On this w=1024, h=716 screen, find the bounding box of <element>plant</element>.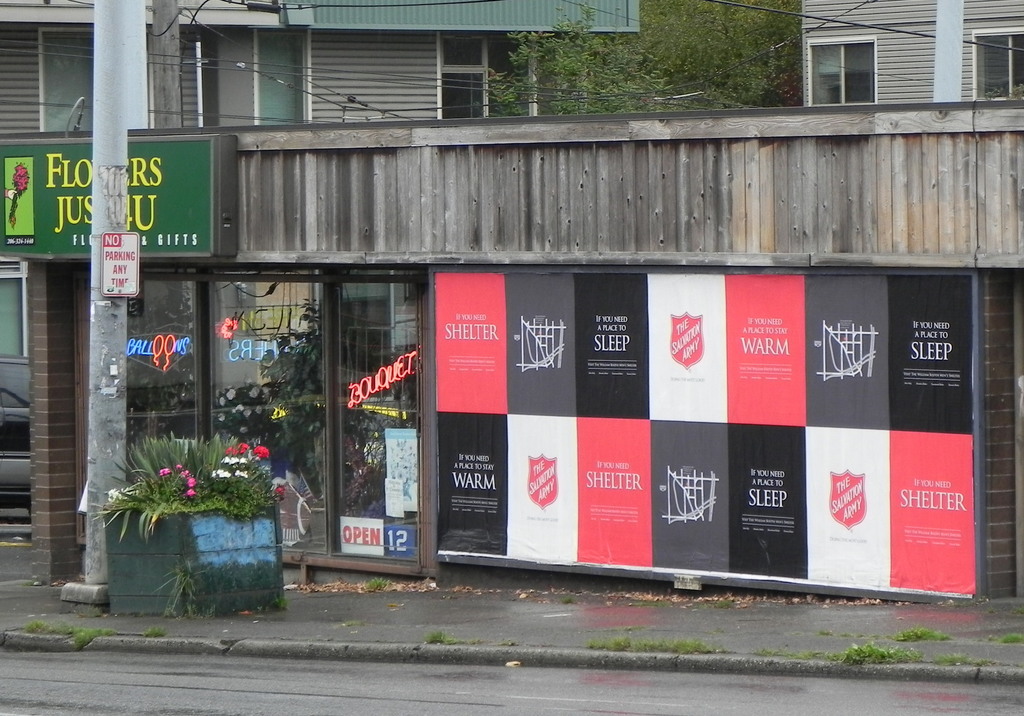
Bounding box: bbox=[60, 399, 342, 611].
